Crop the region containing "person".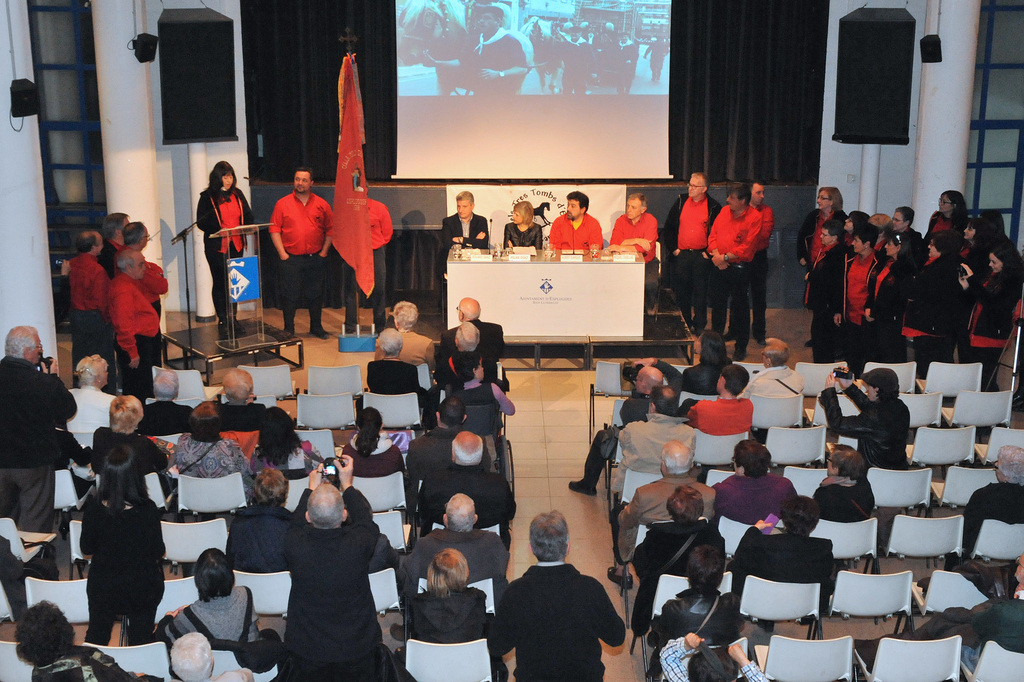
Crop region: <bbox>198, 156, 261, 335</bbox>.
